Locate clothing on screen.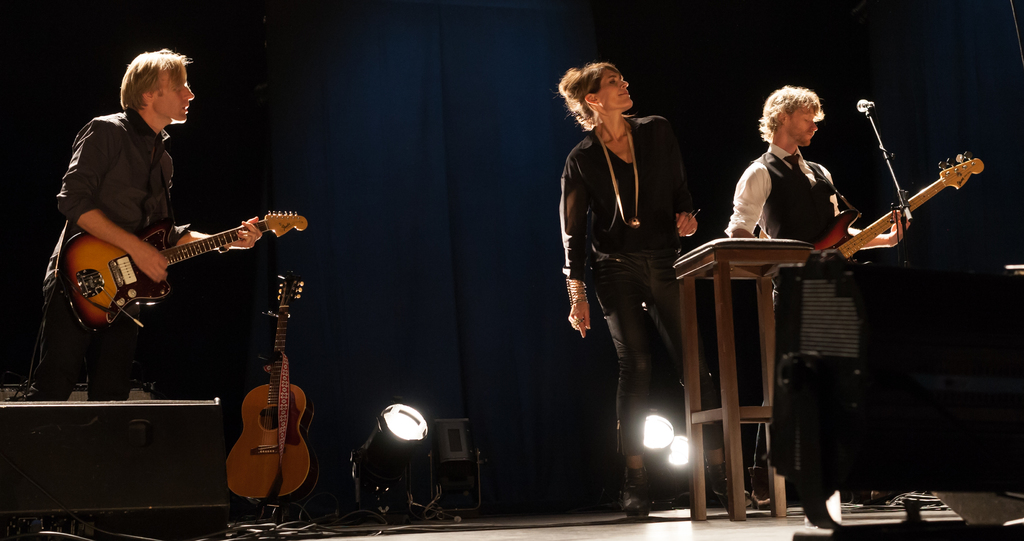
On screen at 724:151:870:473.
